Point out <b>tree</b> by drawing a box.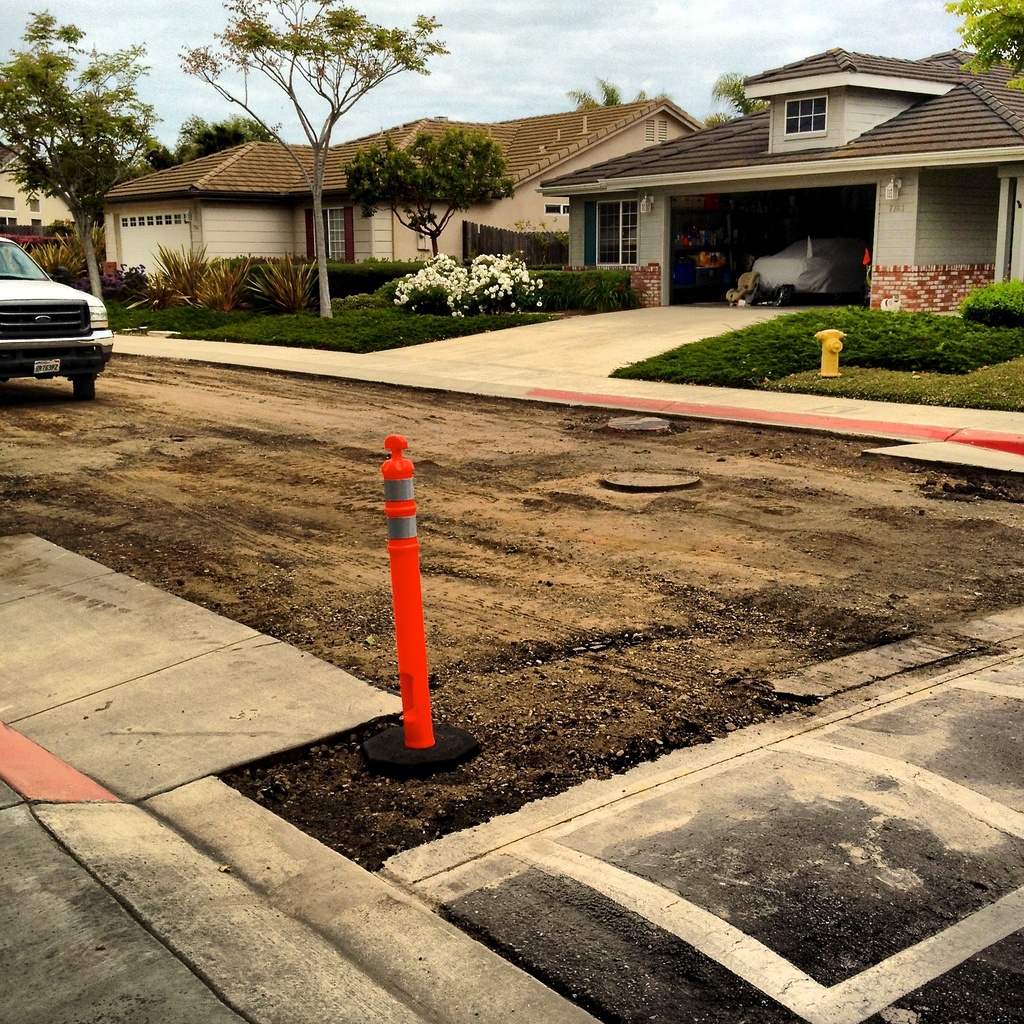
region(141, 111, 286, 172).
